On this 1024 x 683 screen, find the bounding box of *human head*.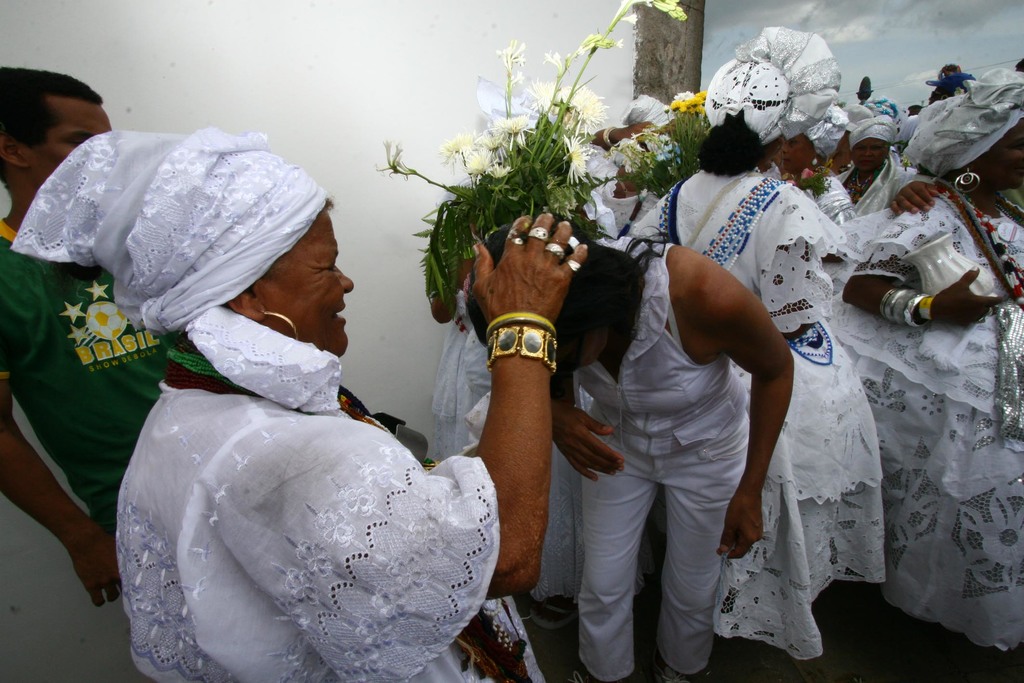
Bounding box: 9 124 355 362.
